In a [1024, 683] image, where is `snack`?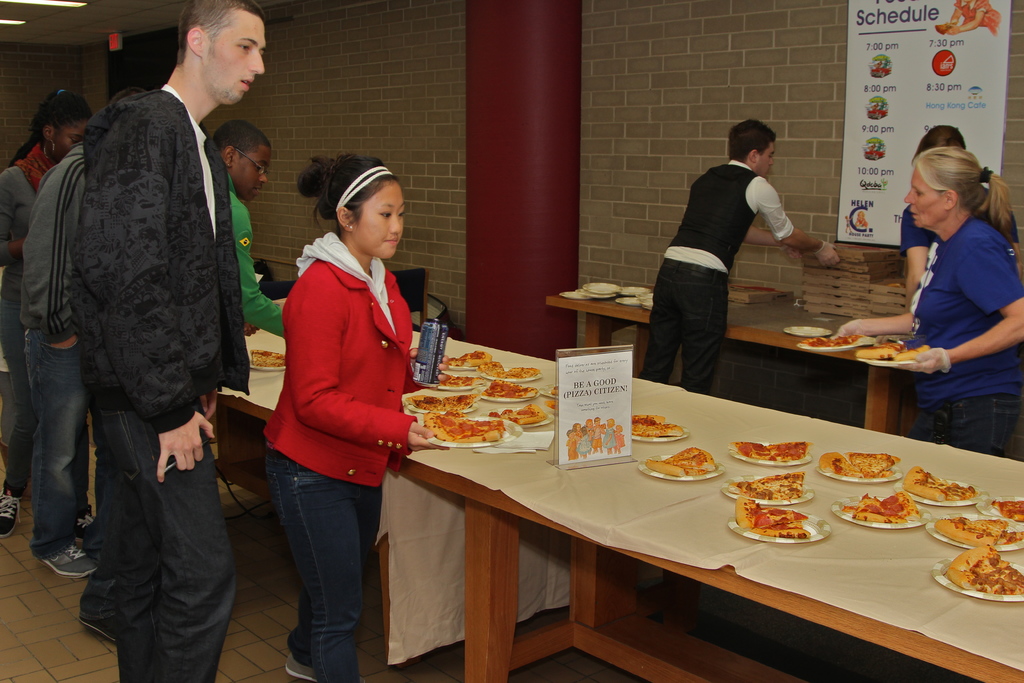
(733, 437, 811, 467).
